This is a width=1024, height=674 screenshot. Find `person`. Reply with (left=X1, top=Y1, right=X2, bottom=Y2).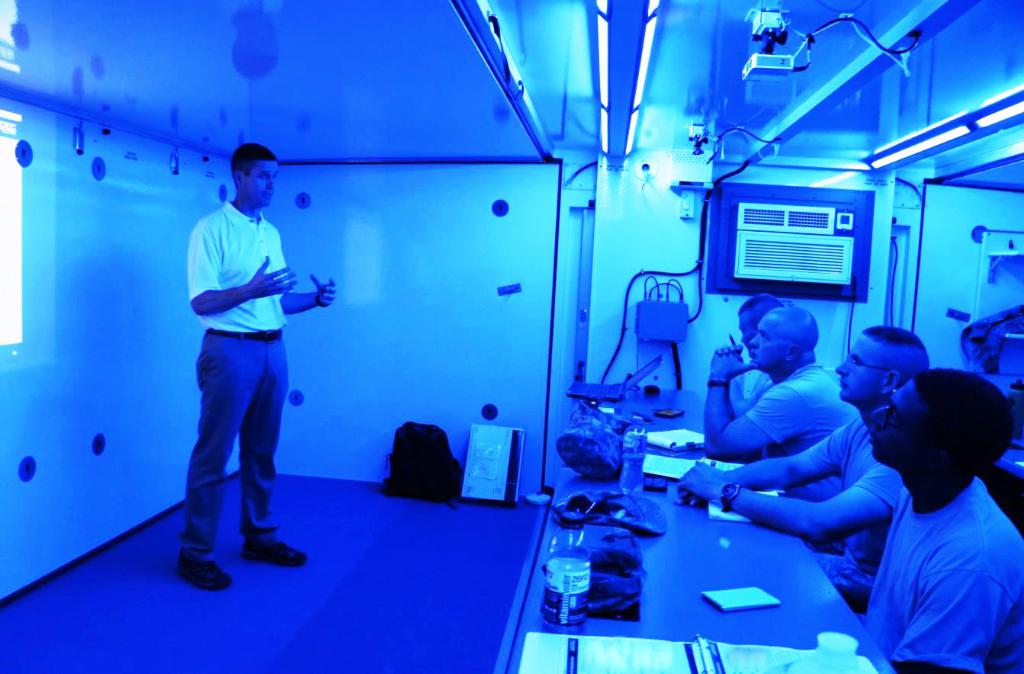
(left=701, top=306, right=854, bottom=499).
